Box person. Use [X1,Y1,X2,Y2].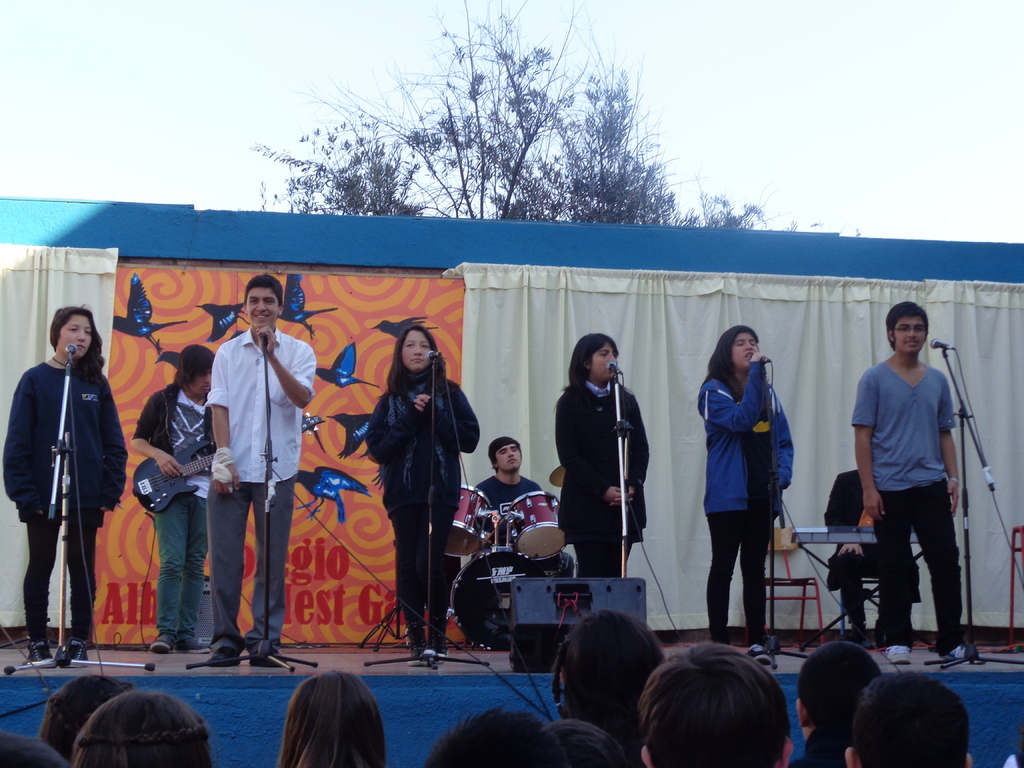
[205,270,314,663].
